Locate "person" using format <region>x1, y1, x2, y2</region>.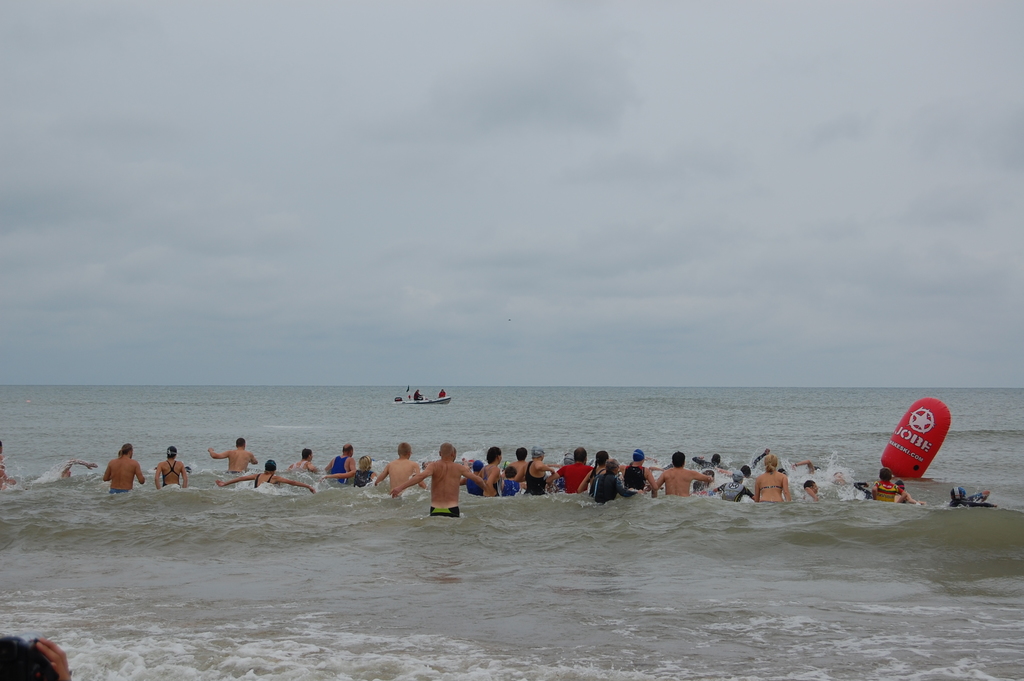
<region>594, 465, 627, 500</region>.
